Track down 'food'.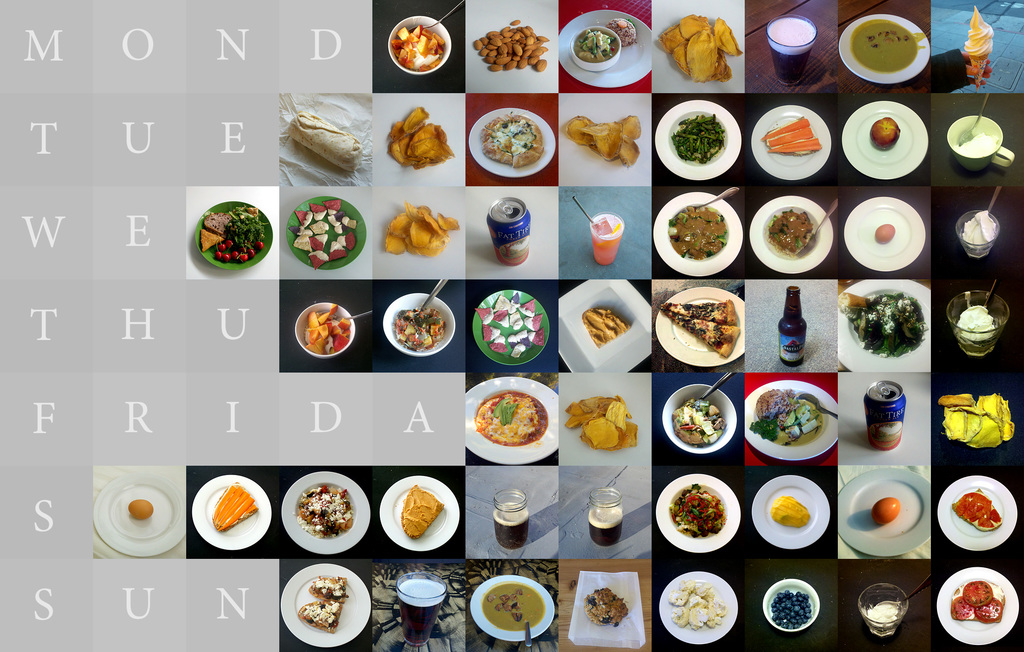
Tracked to [771, 494, 810, 528].
